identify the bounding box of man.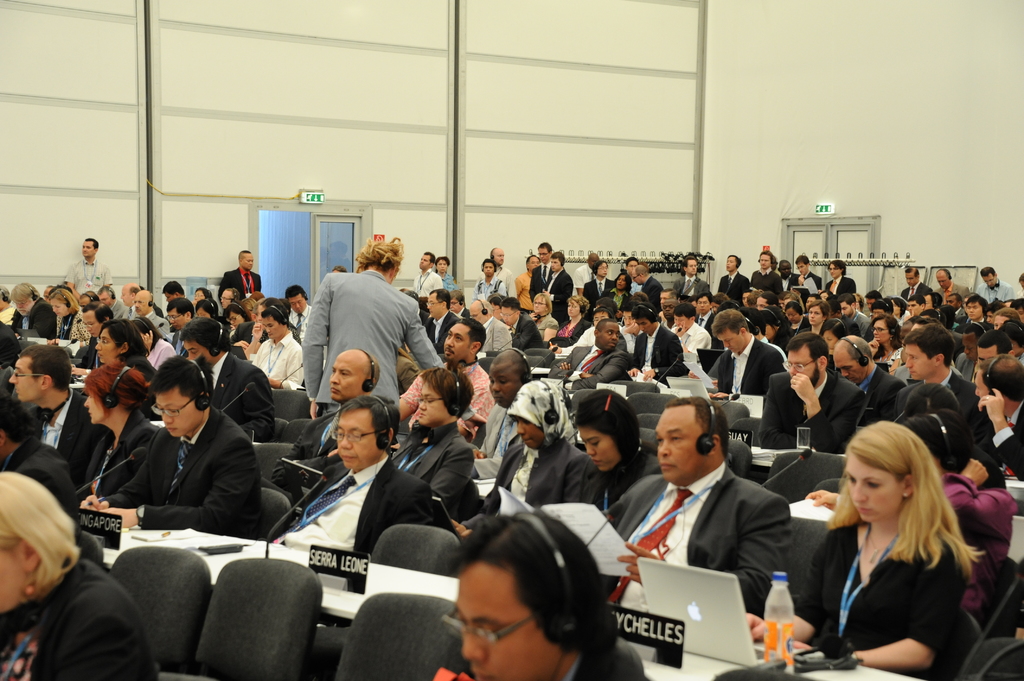
x1=285 y1=284 x2=313 y2=332.
